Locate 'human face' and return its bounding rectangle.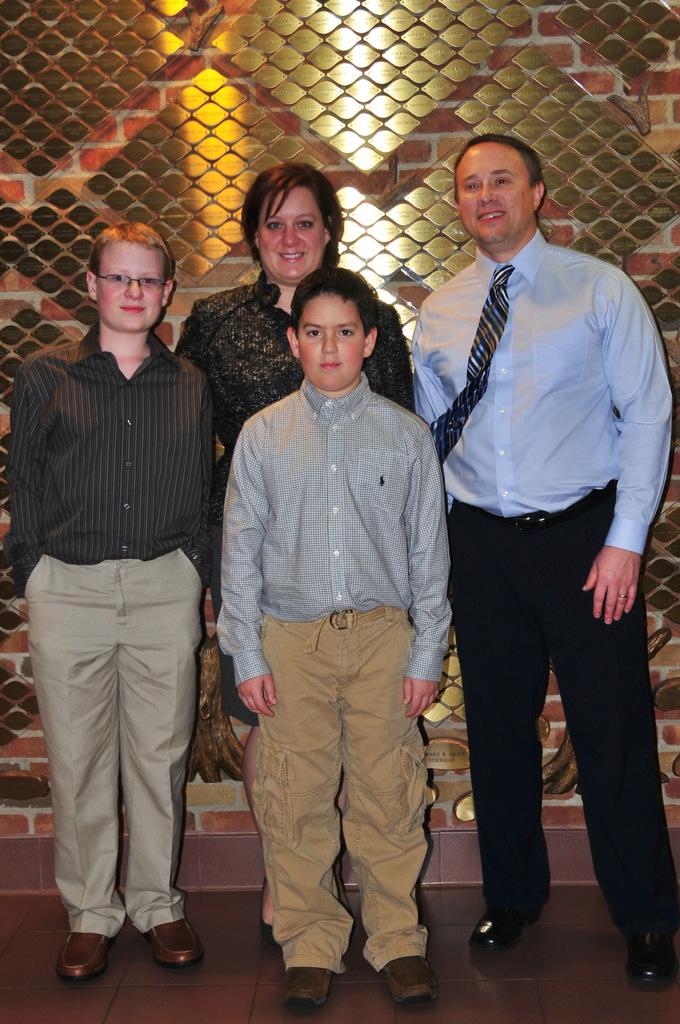
detection(87, 240, 166, 330).
